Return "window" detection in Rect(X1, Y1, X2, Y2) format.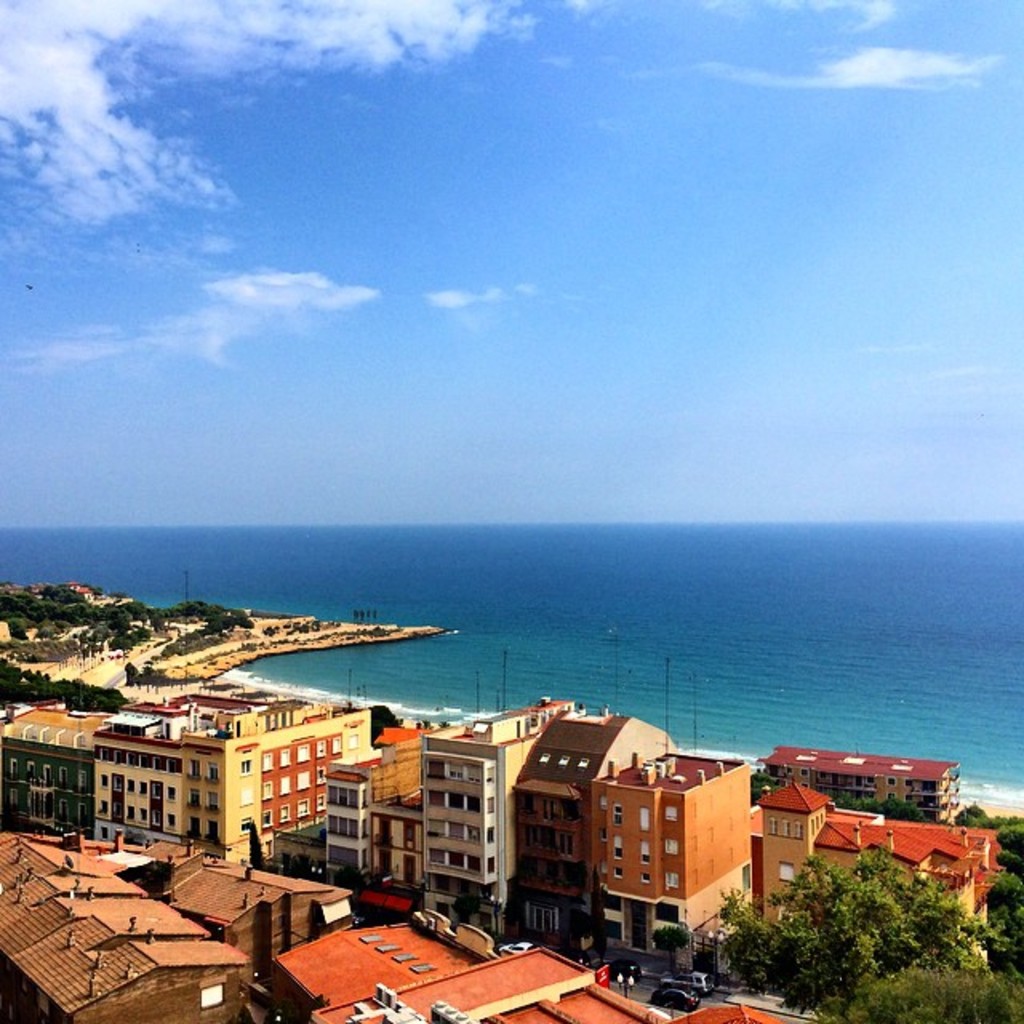
Rect(610, 867, 622, 882).
